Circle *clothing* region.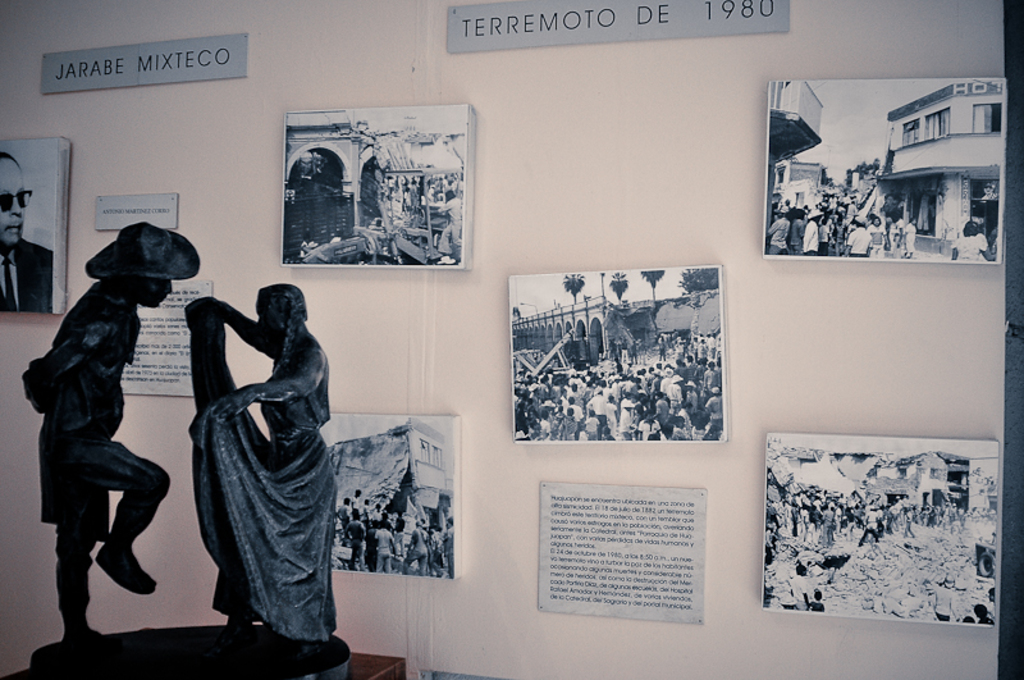
Region: BBox(19, 211, 187, 647).
